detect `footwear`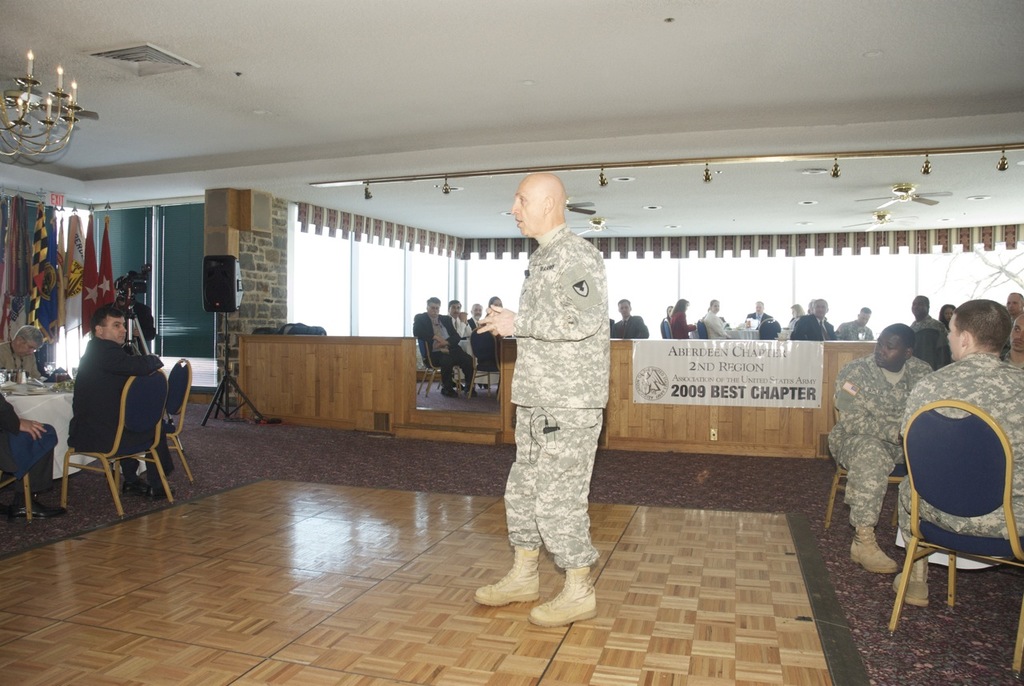
<box>122,480,152,494</box>
